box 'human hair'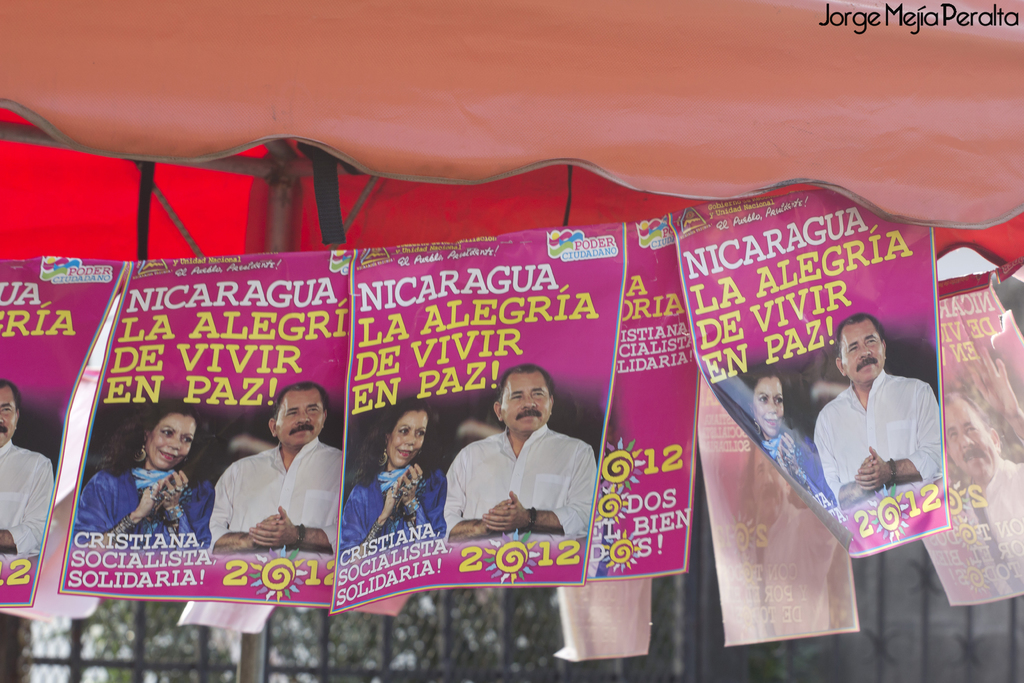
left=93, top=399, right=212, bottom=481
